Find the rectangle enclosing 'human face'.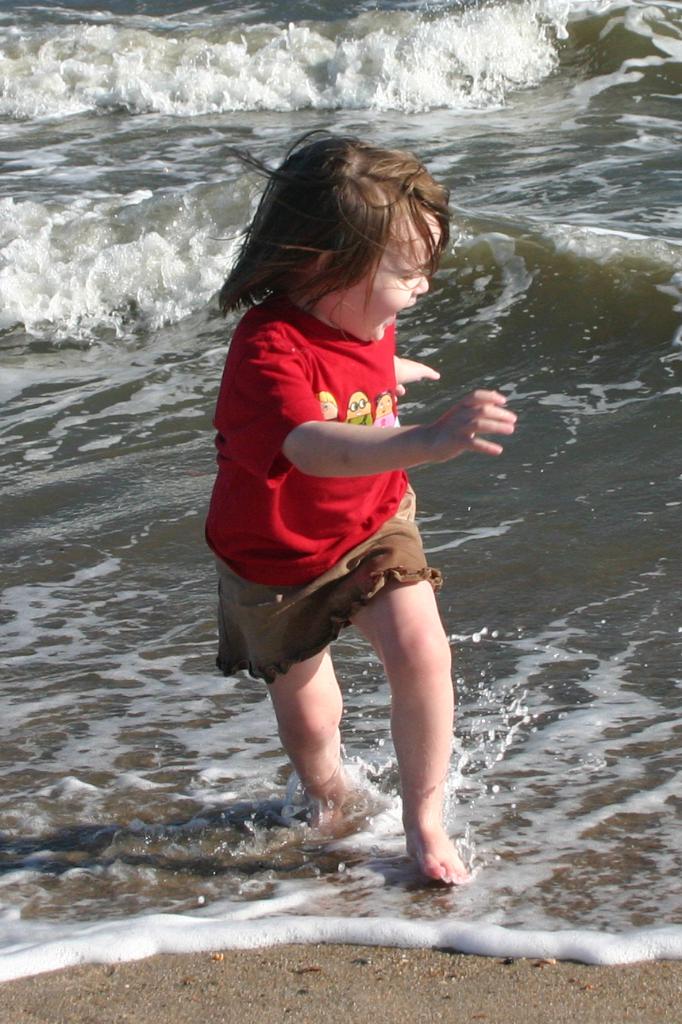
333, 209, 435, 342.
